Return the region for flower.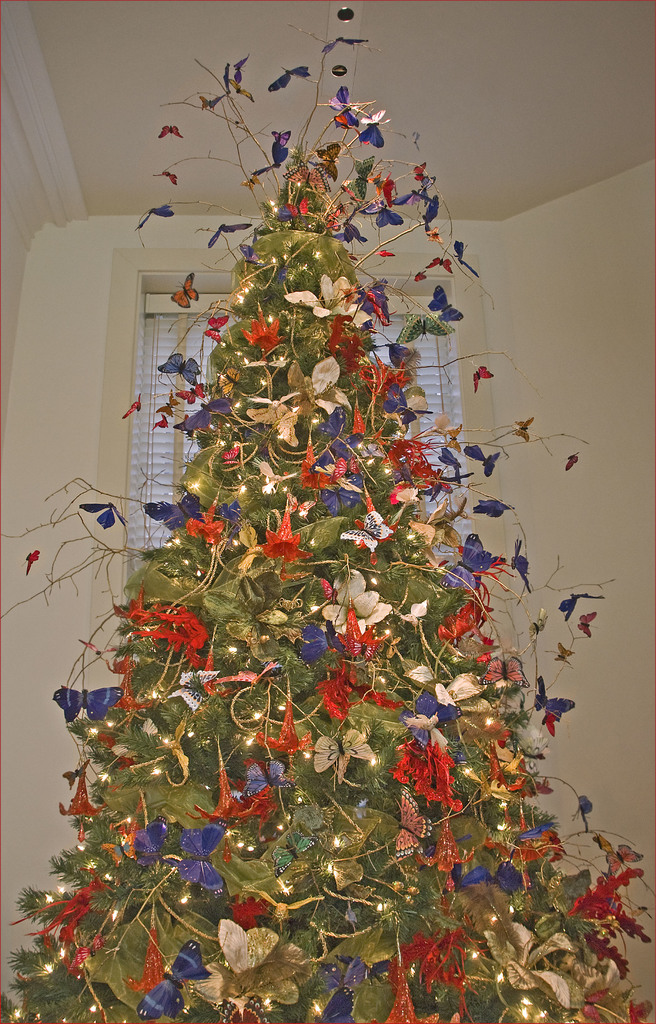
select_region(485, 917, 566, 1001).
